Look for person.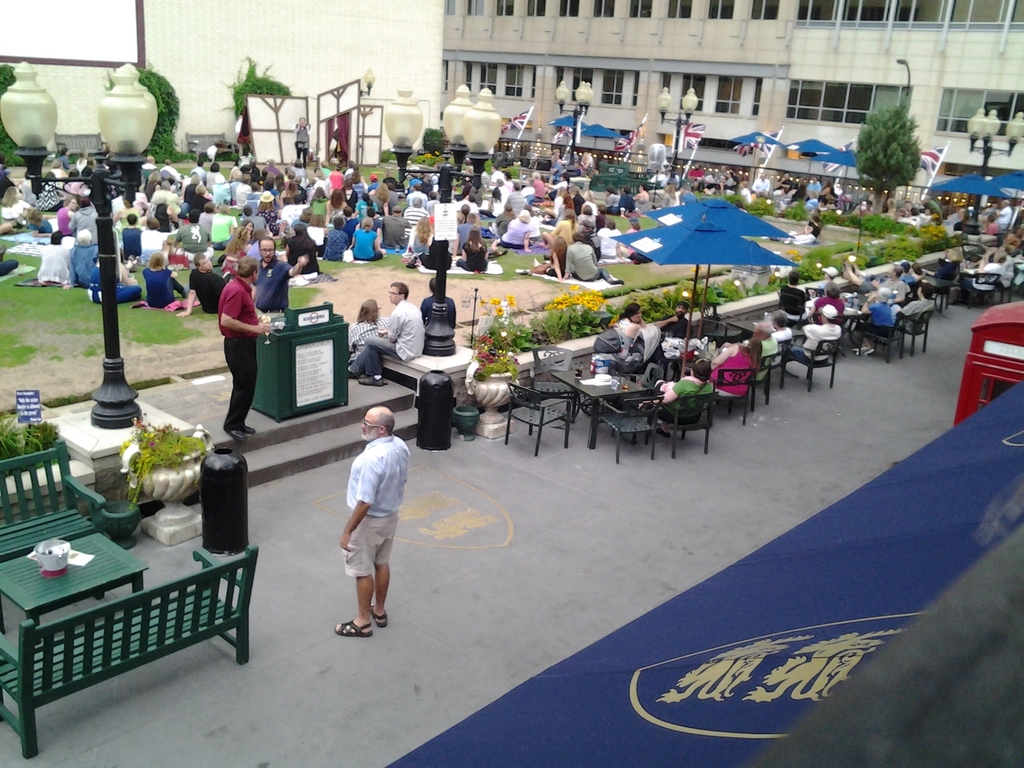
Found: 424,274,459,359.
